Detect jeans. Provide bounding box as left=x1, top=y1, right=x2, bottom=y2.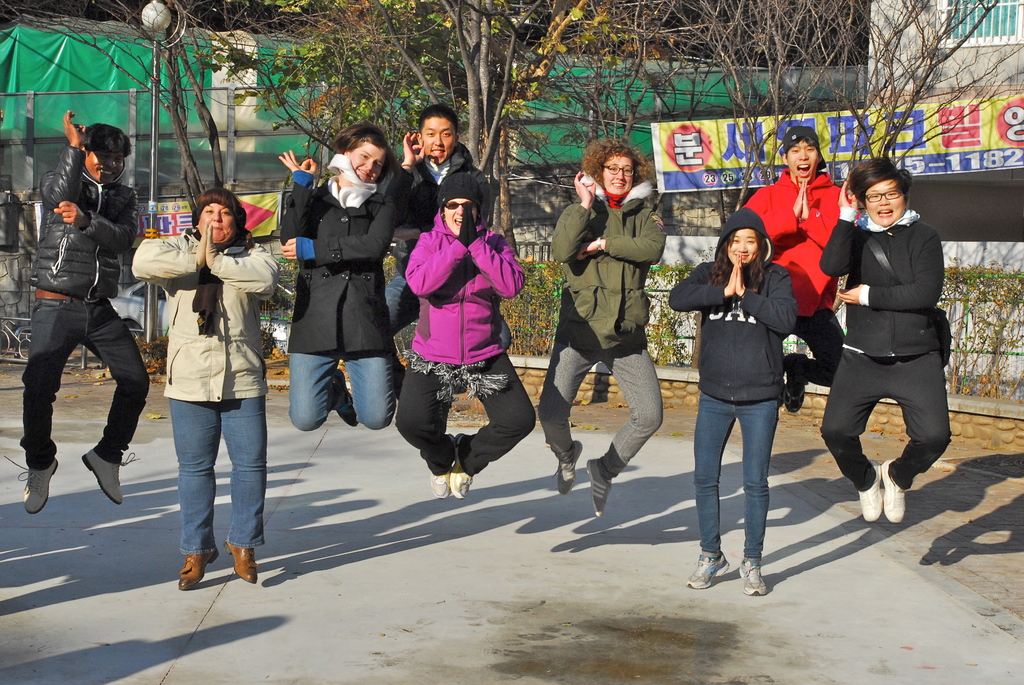
left=289, top=347, right=396, bottom=431.
